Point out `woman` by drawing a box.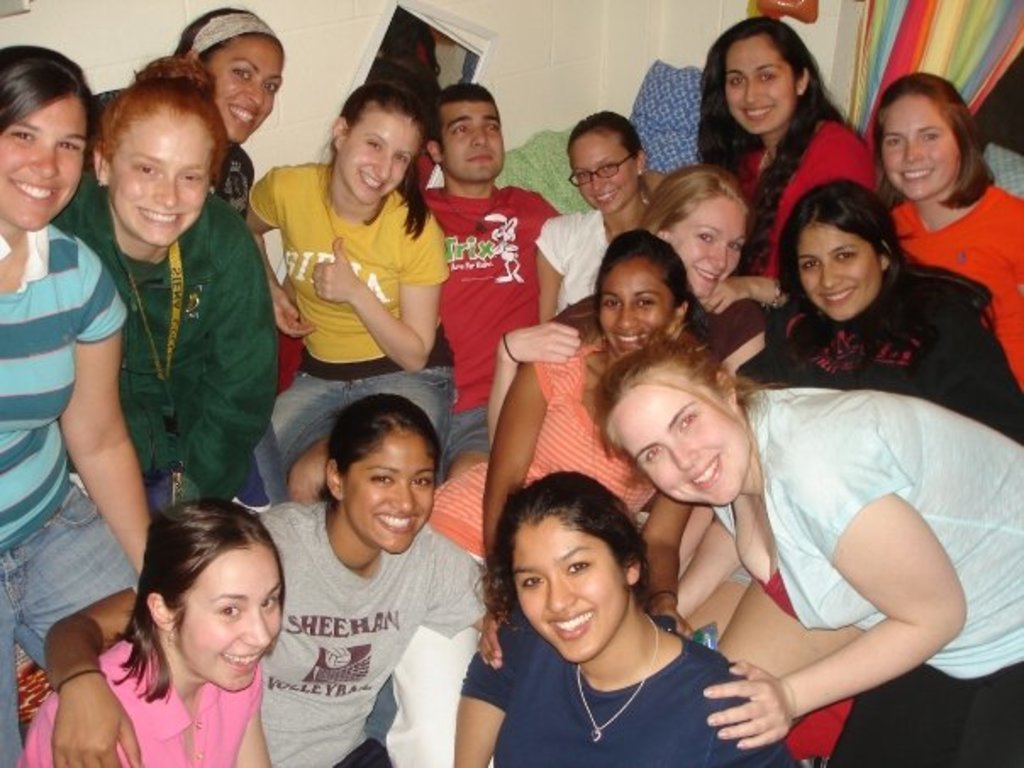
(x1=875, y1=71, x2=1022, y2=387).
